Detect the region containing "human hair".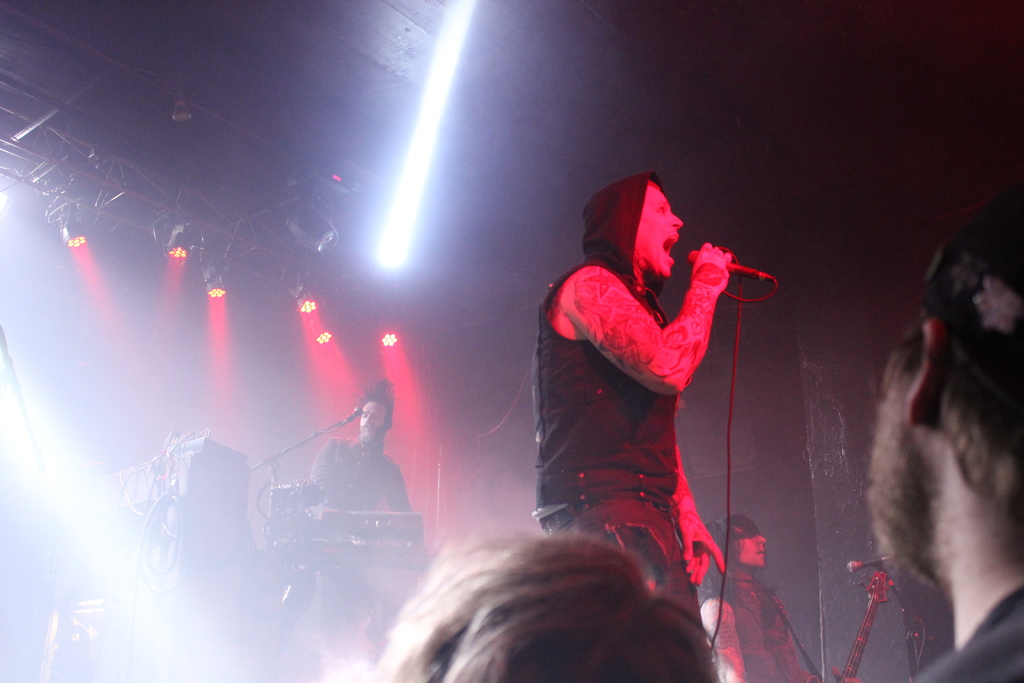
l=360, t=377, r=392, b=425.
